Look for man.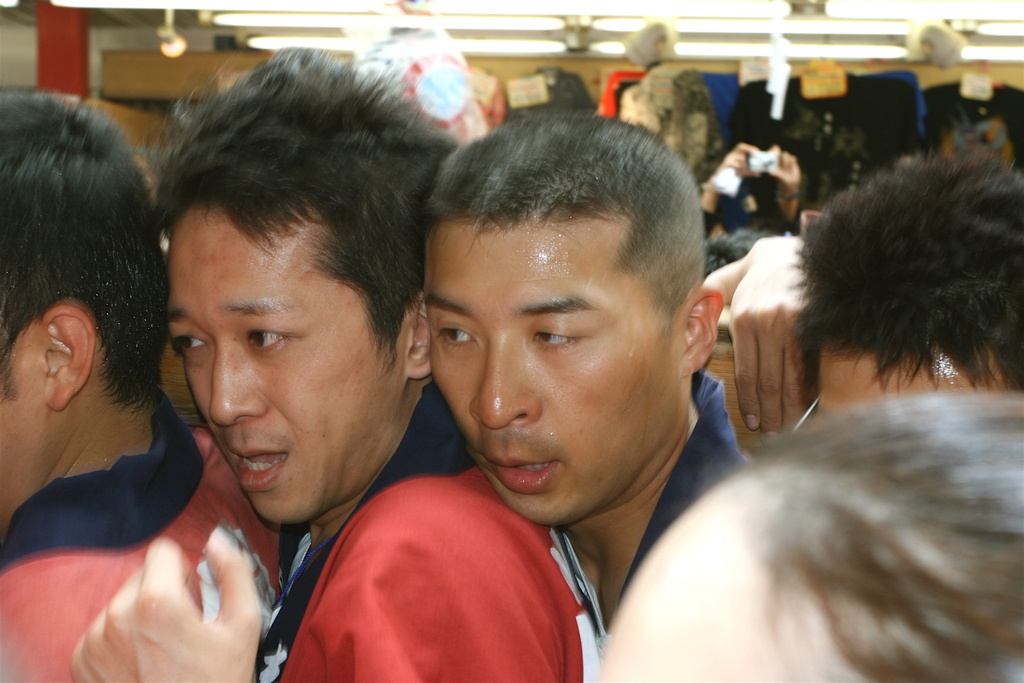
Found: 425, 108, 755, 639.
